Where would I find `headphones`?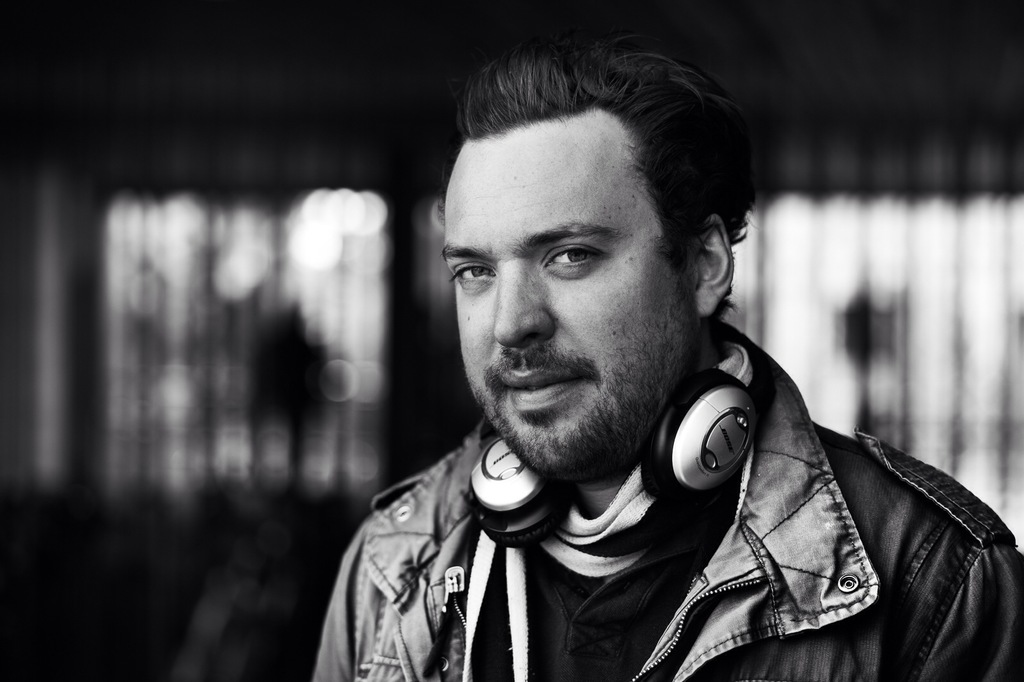
At select_region(461, 336, 754, 547).
